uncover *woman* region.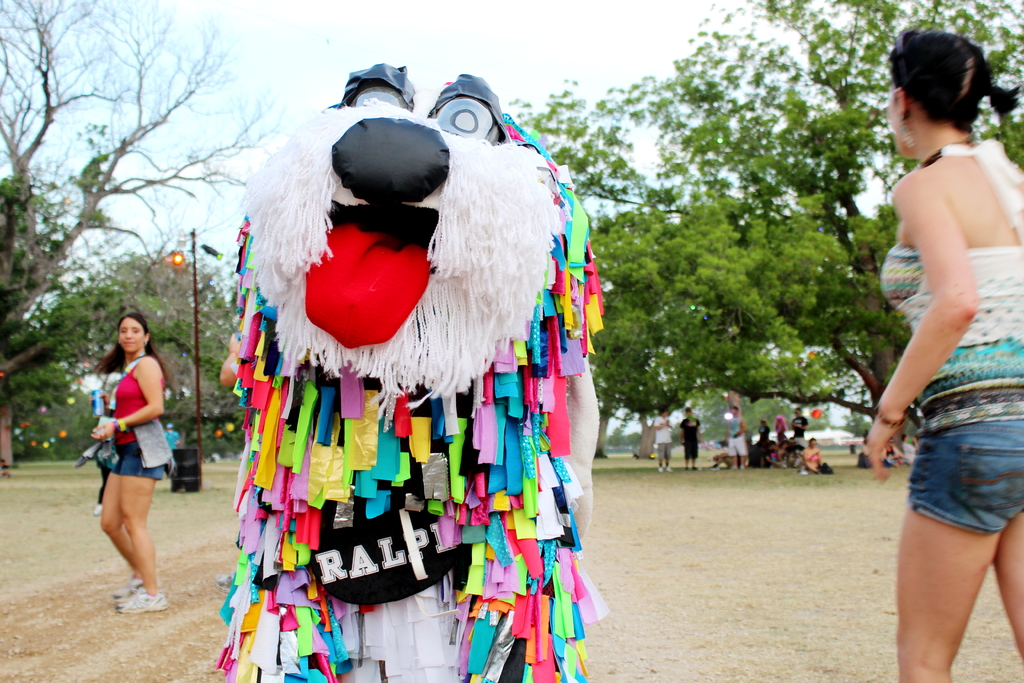
Uncovered: crop(859, 28, 1023, 682).
